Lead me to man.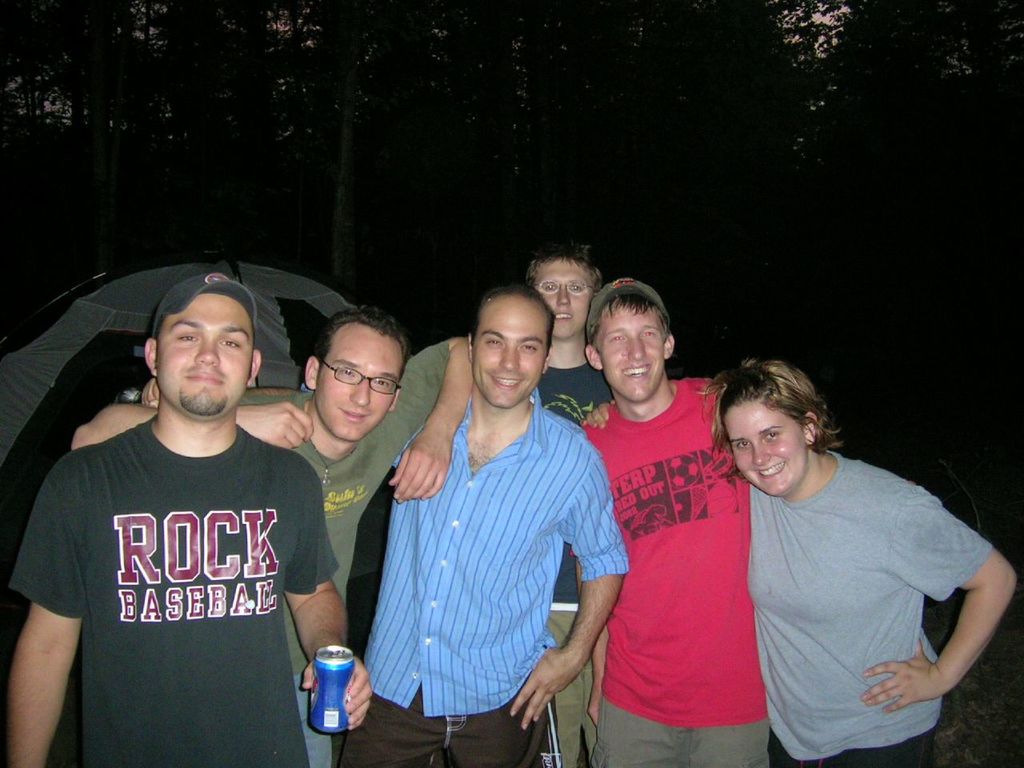
Lead to 503, 235, 619, 427.
